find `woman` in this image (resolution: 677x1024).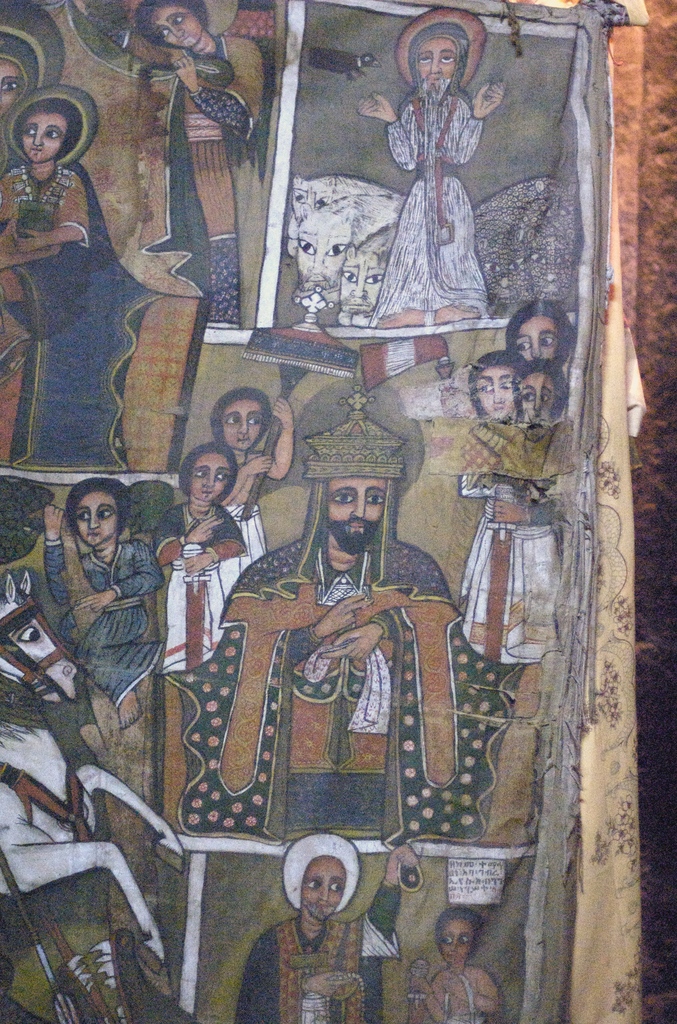
rect(445, 371, 571, 664).
